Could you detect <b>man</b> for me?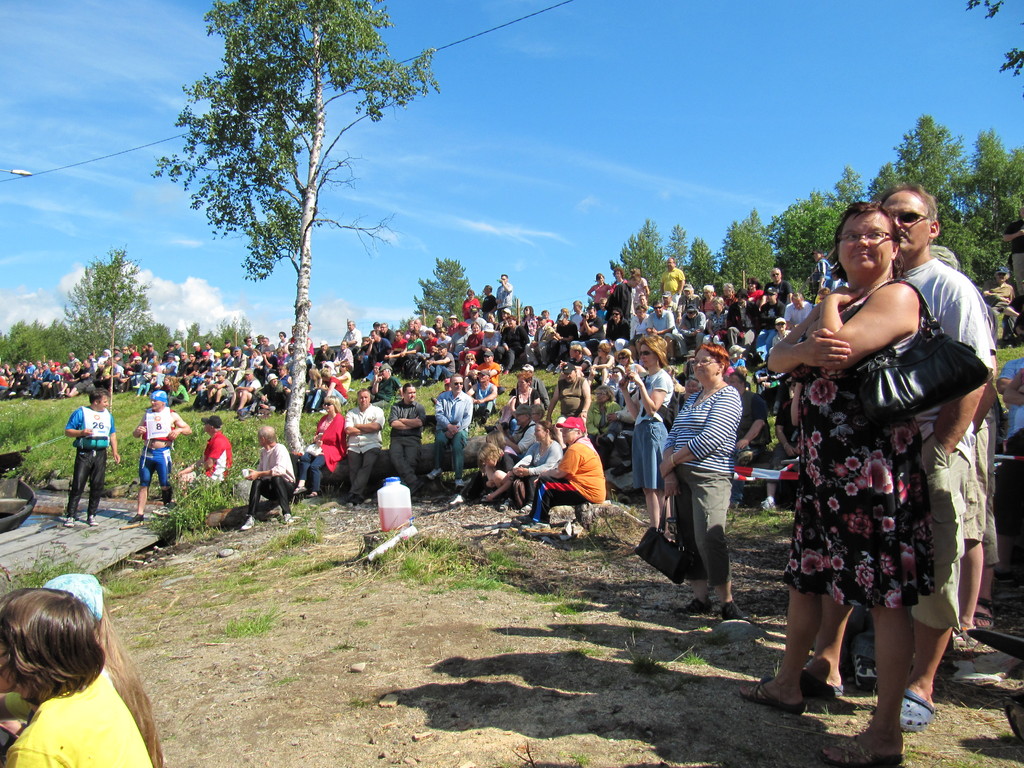
Detection result: left=428, top=375, right=472, bottom=492.
